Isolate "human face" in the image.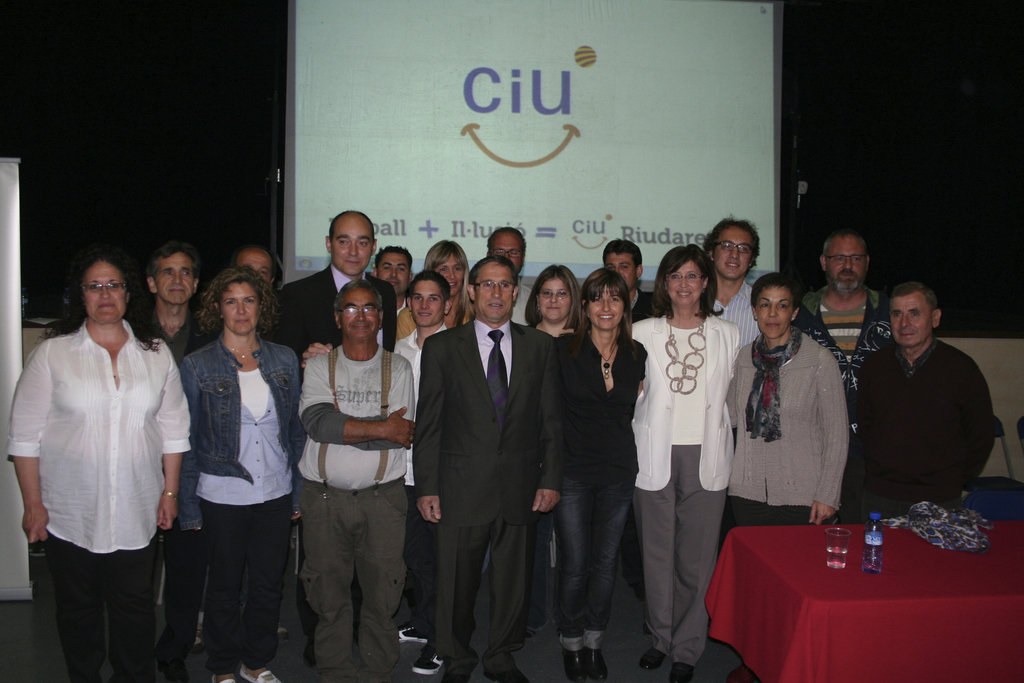
Isolated region: box=[330, 213, 372, 276].
